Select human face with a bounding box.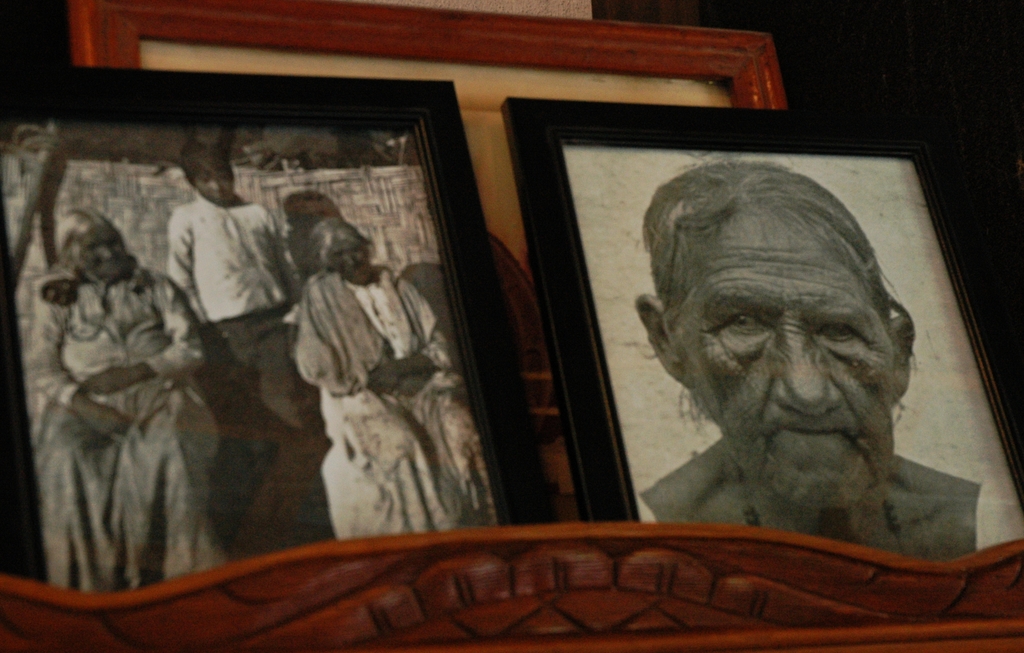
<region>197, 162, 234, 208</region>.
